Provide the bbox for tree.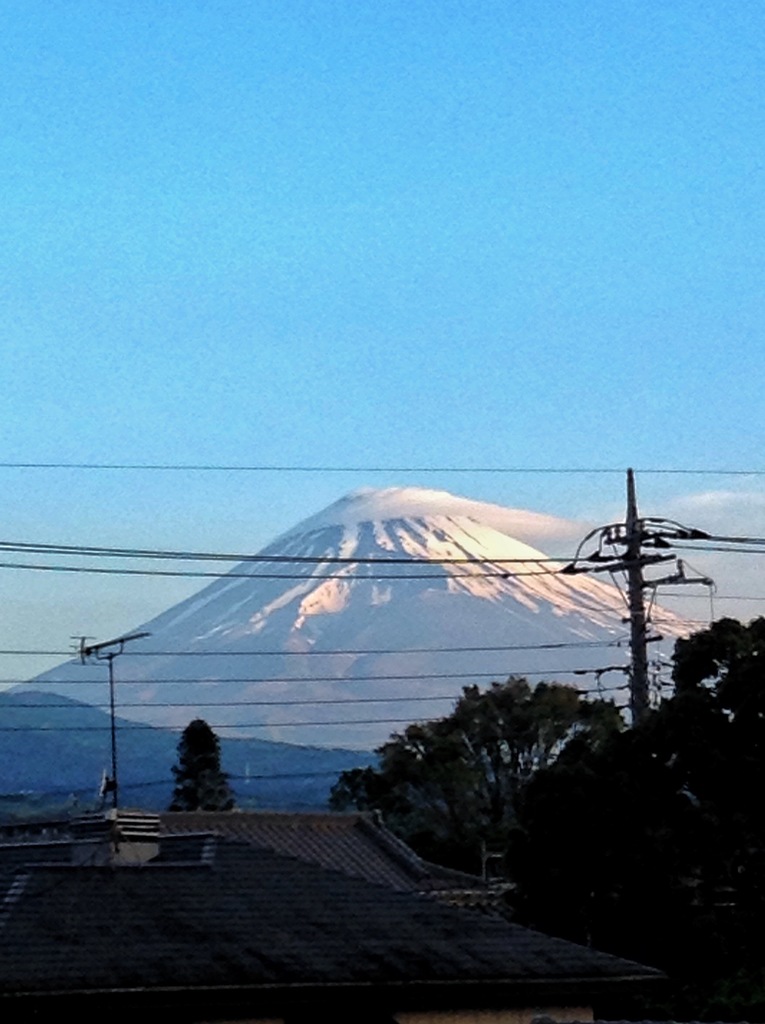
x1=325 y1=671 x2=630 y2=883.
